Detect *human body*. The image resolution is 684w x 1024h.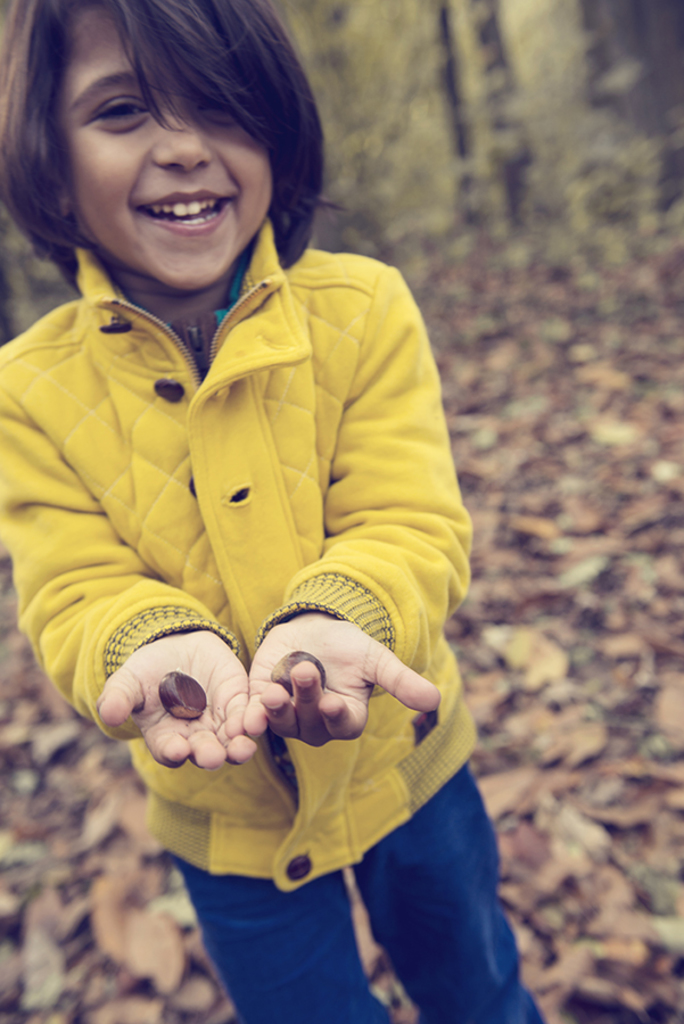
{"left": 0, "top": 124, "right": 493, "bottom": 1023}.
